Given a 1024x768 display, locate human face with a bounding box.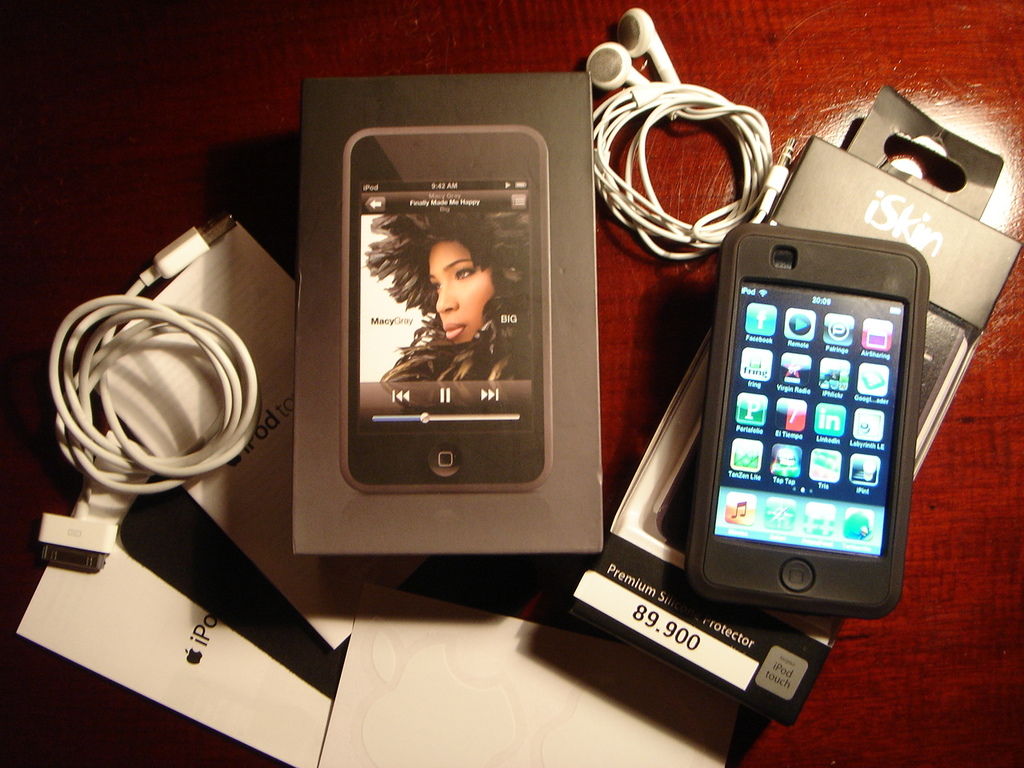
Located: bbox=(430, 242, 490, 350).
